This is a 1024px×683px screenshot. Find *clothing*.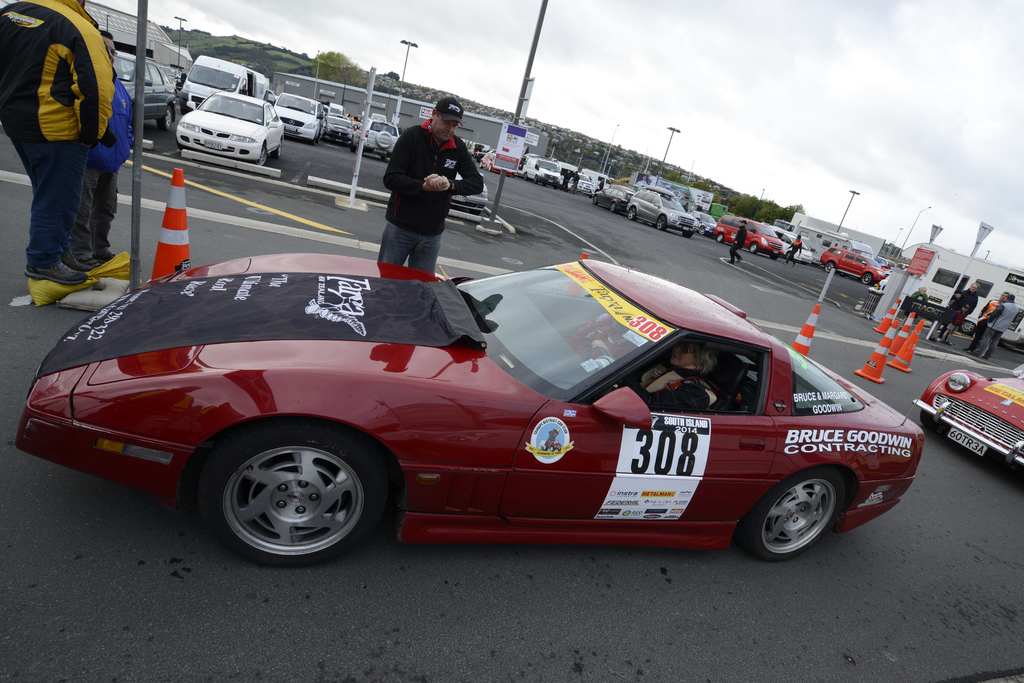
Bounding box: {"left": 382, "top": 122, "right": 481, "bottom": 282}.
